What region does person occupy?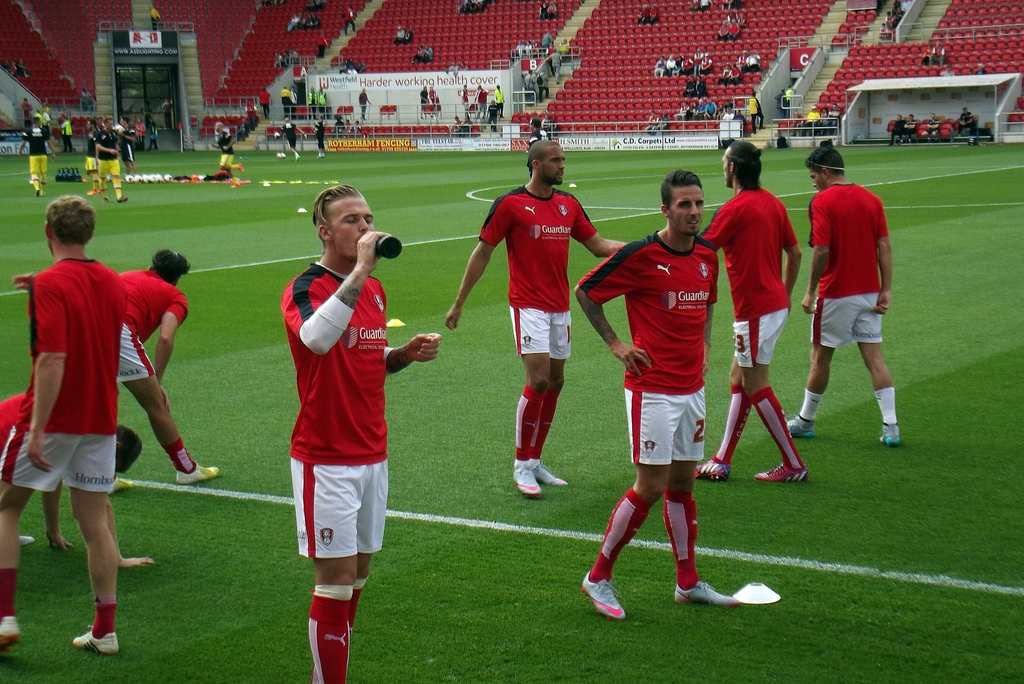
[525,117,550,176].
